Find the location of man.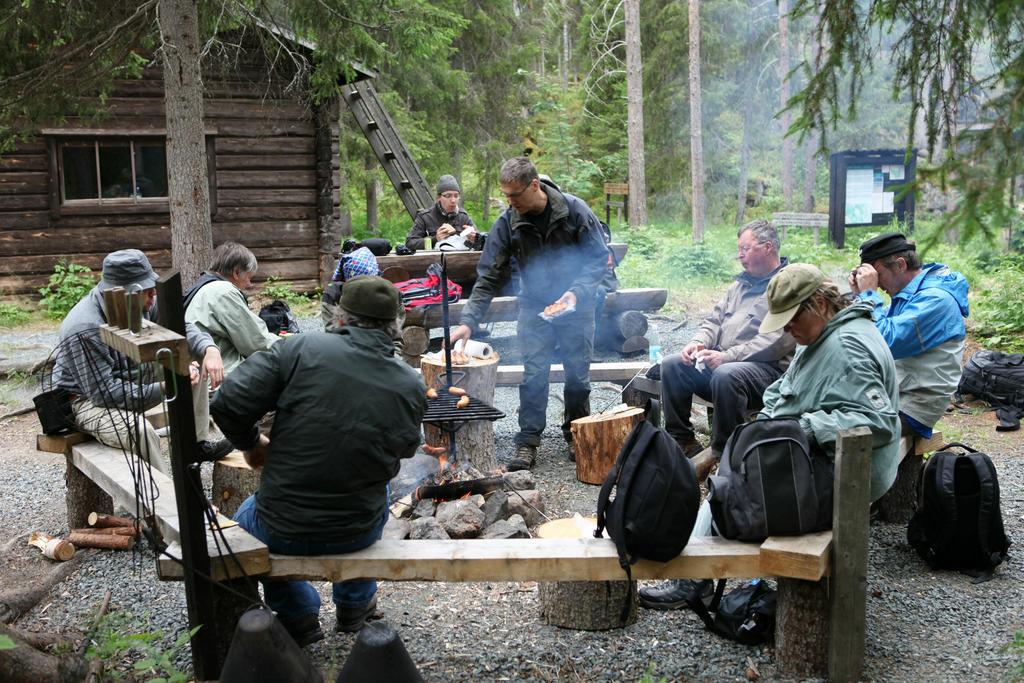
Location: bbox(661, 219, 800, 482).
